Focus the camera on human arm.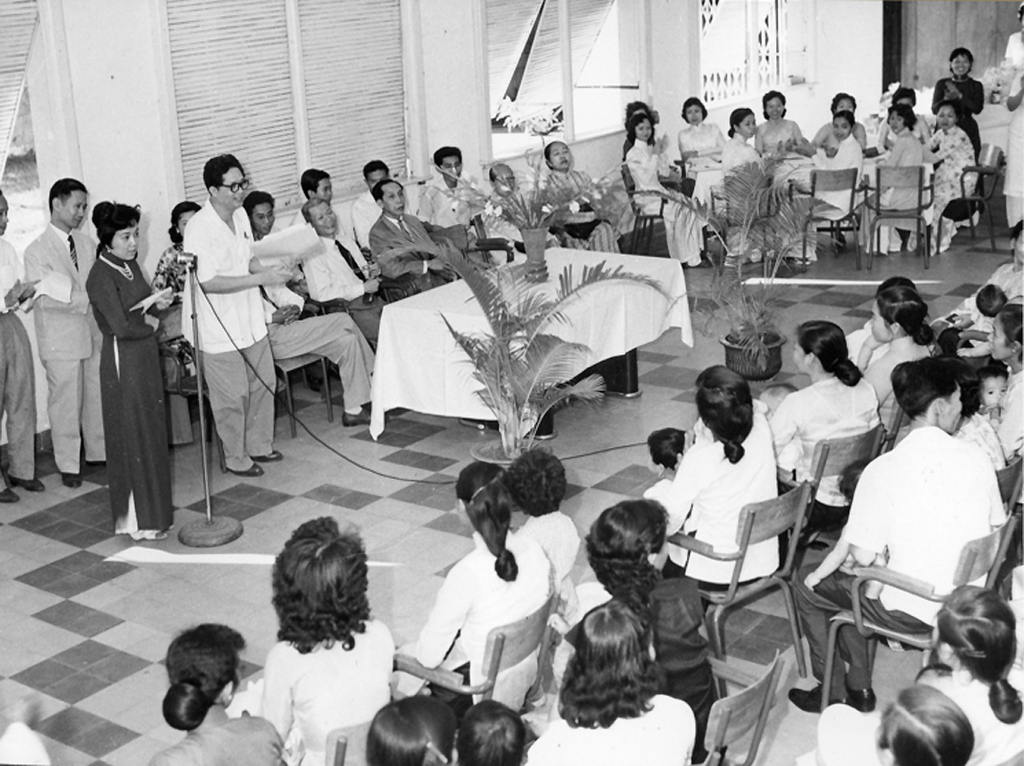
Focus region: [left=662, top=486, right=690, bottom=527].
